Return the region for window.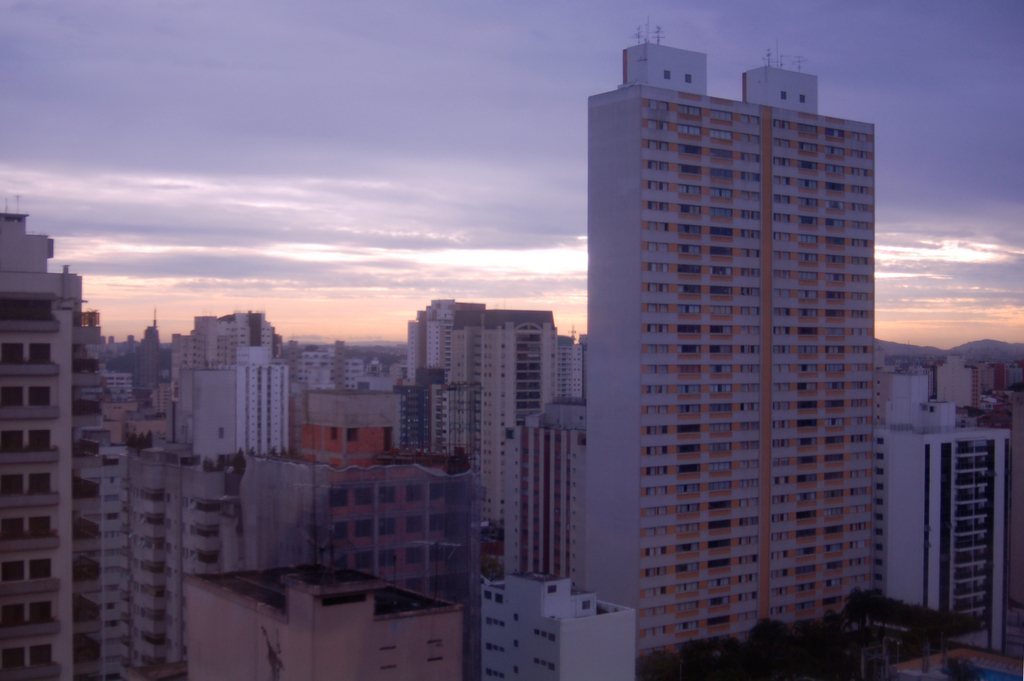
crop(824, 347, 844, 352).
